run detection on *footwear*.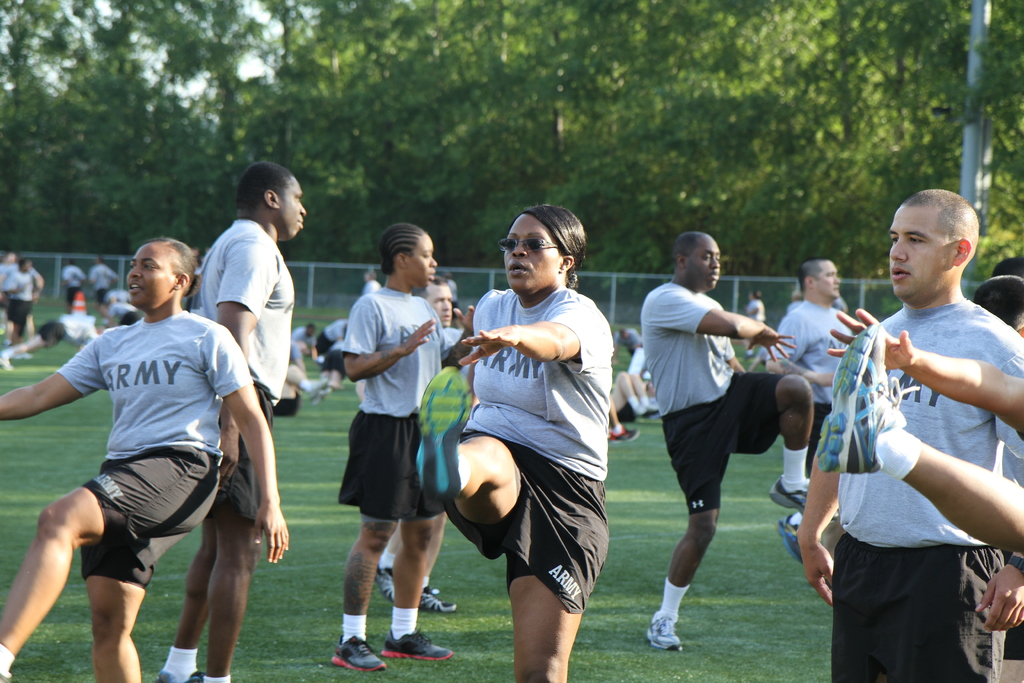
Result: [left=332, top=633, right=385, bottom=672].
